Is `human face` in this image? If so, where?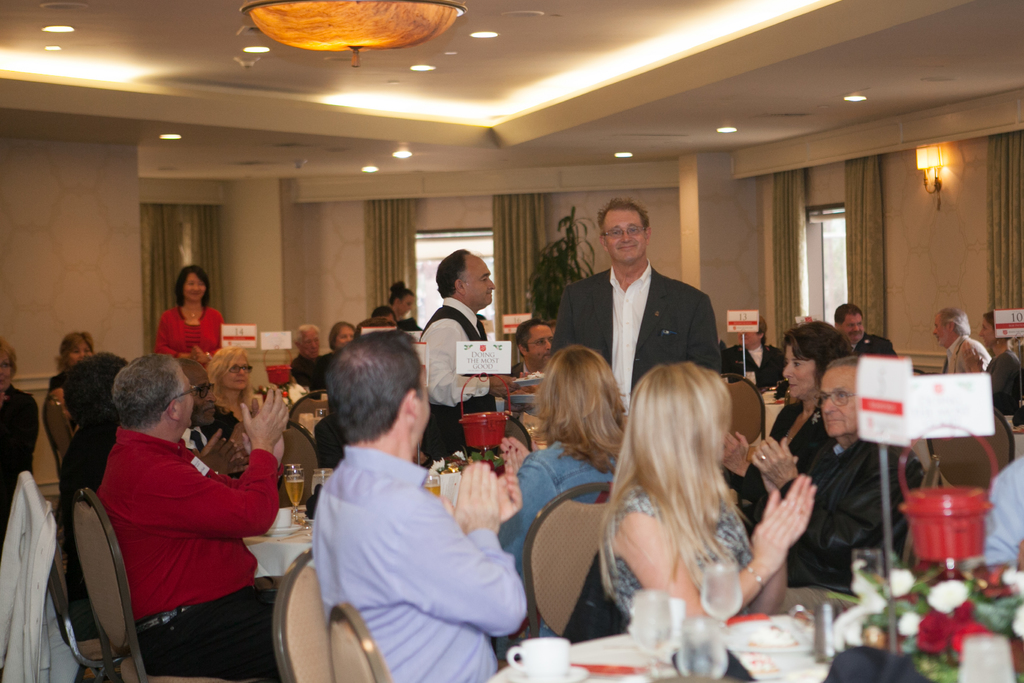
Yes, at pyautogui.locateOnScreen(180, 378, 194, 425).
